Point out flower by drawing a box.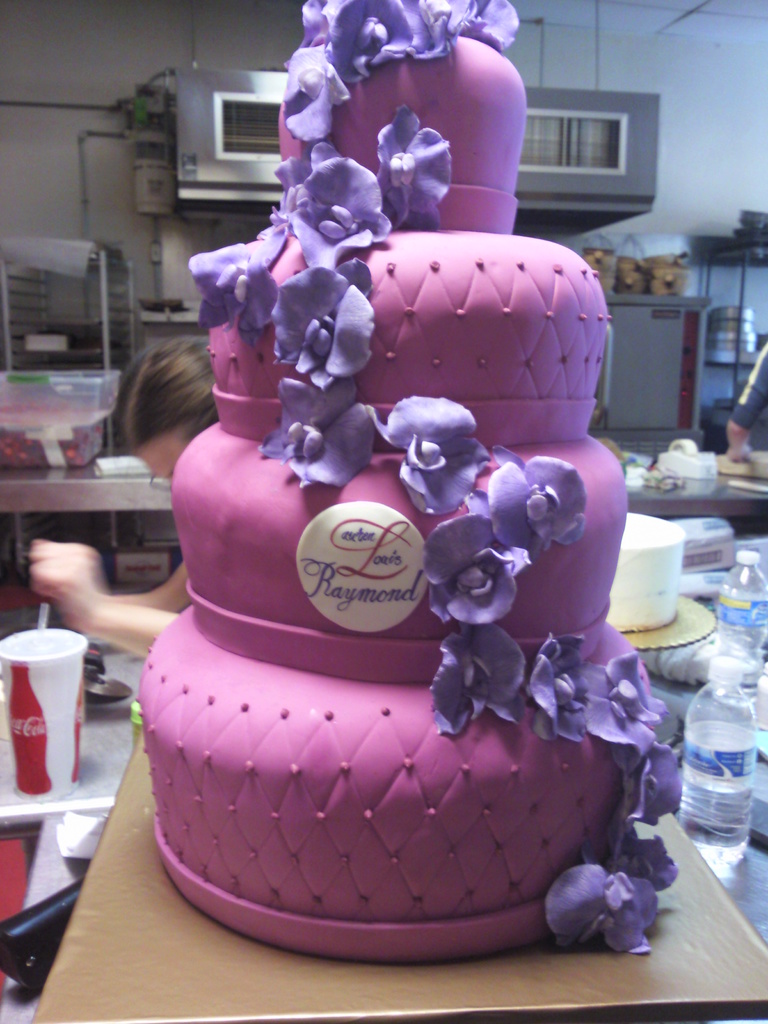
detection(276, 151, 394, 277).
